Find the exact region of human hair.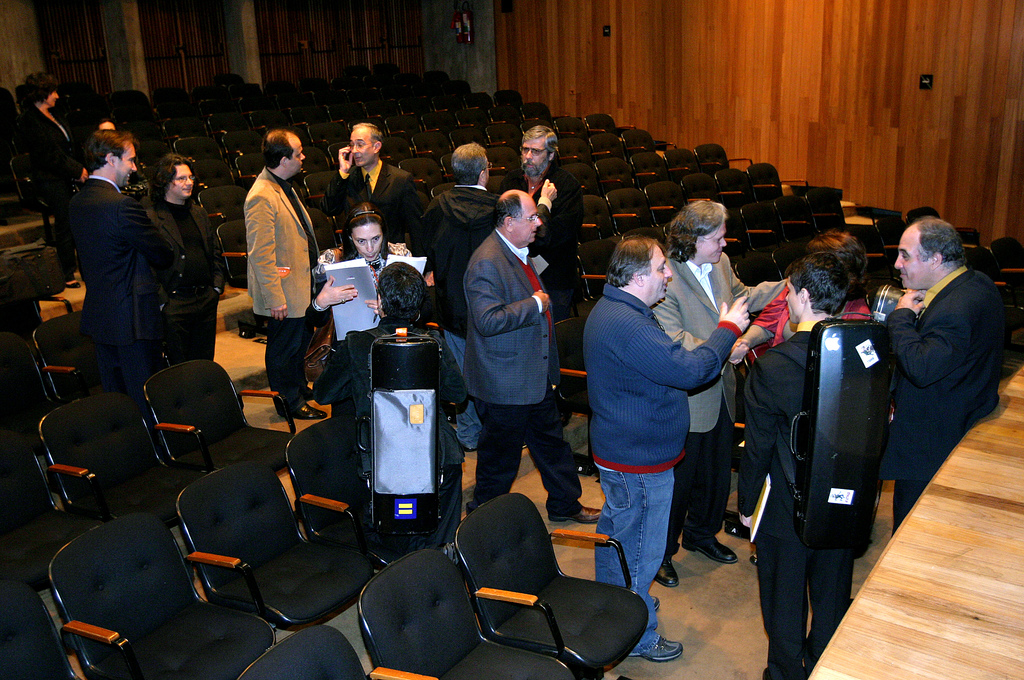
Exact region: Rect(785, 250, 847, 318).
